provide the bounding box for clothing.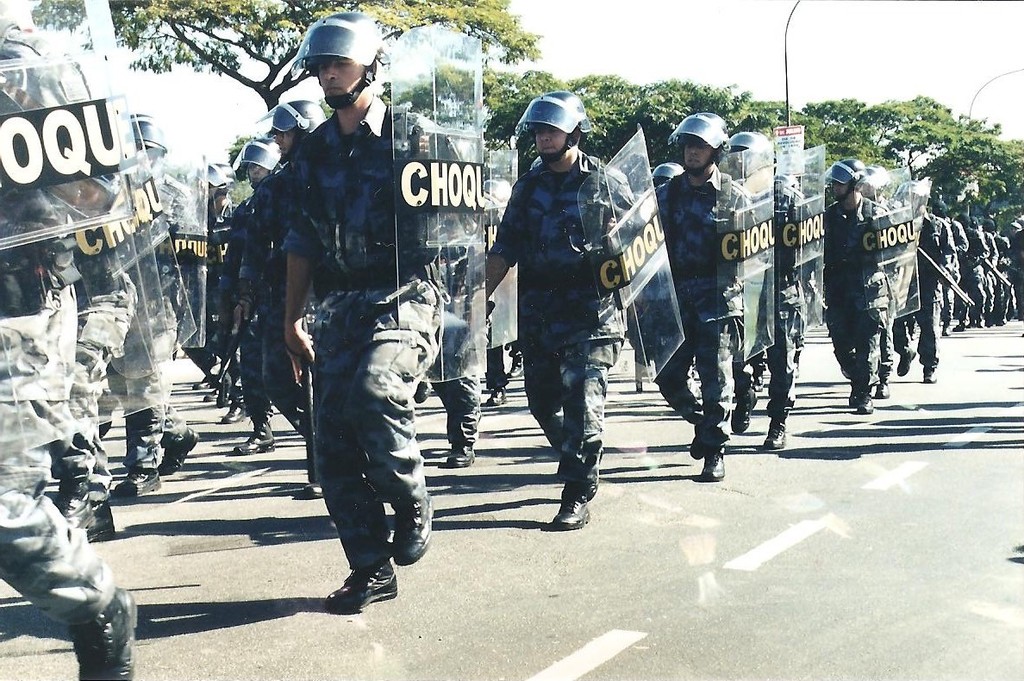
pyautogui.locateOnScreen(995, 232, 1021, 311).
